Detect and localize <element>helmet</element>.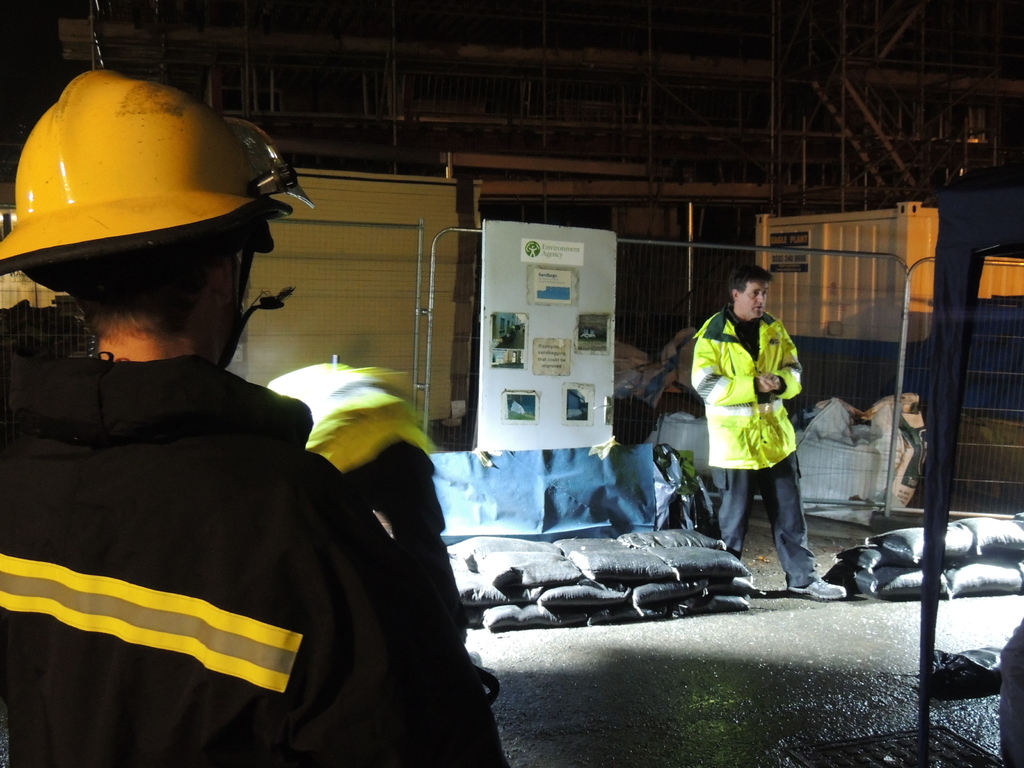
Localized at left=10, top=56, right=289, bottom=392.
